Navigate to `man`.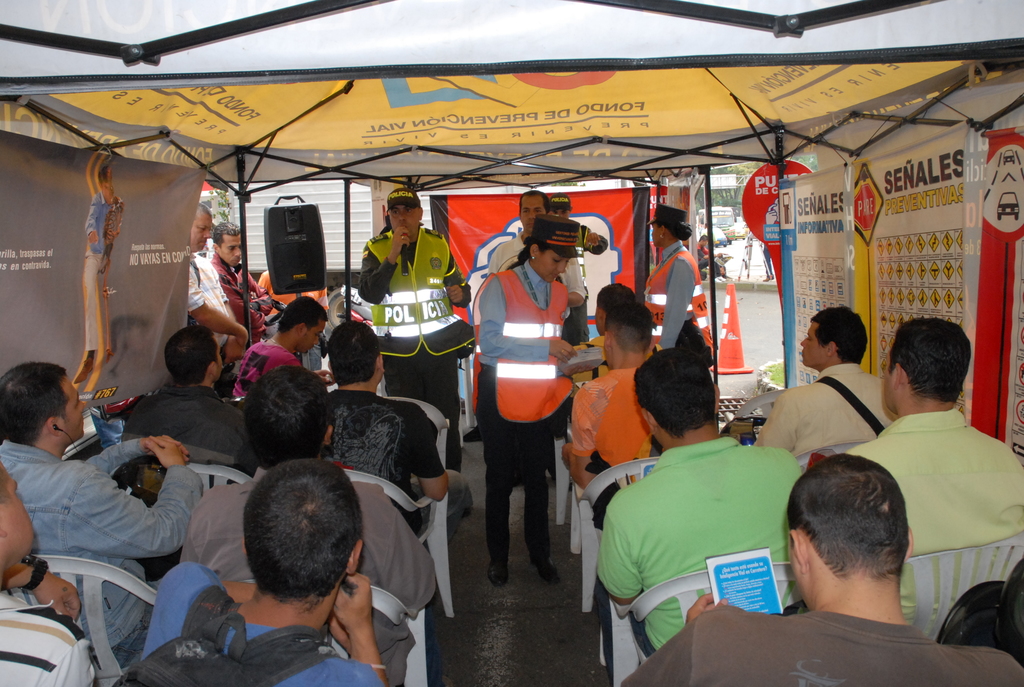
Navigation target: bbox=[179, 367, 438, 686].
